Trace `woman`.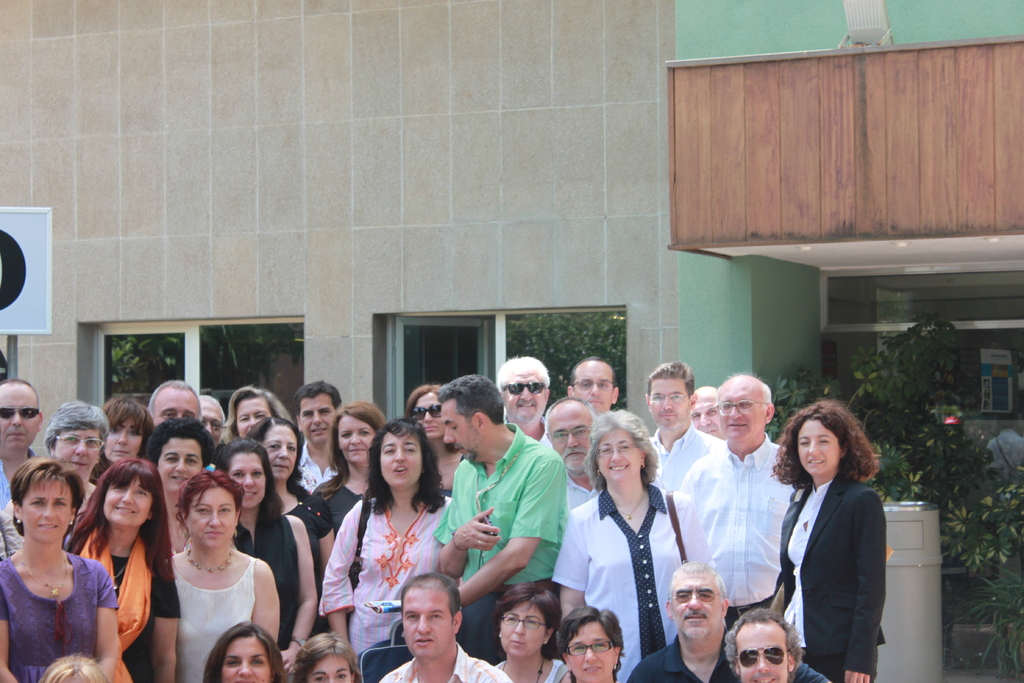
Traced to [x1=495, y1=586, x2=559, y2=682].
